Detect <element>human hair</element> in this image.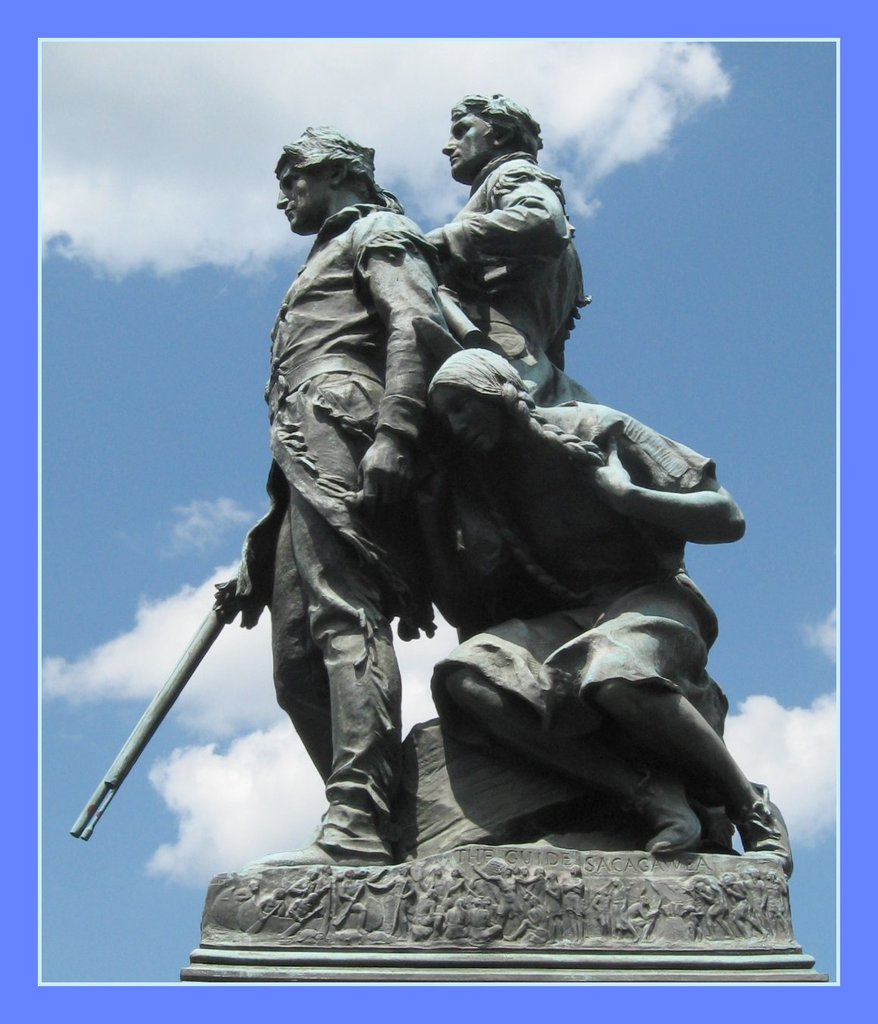
Detection: x1=441, y1=86, x2=546, y2=172.
